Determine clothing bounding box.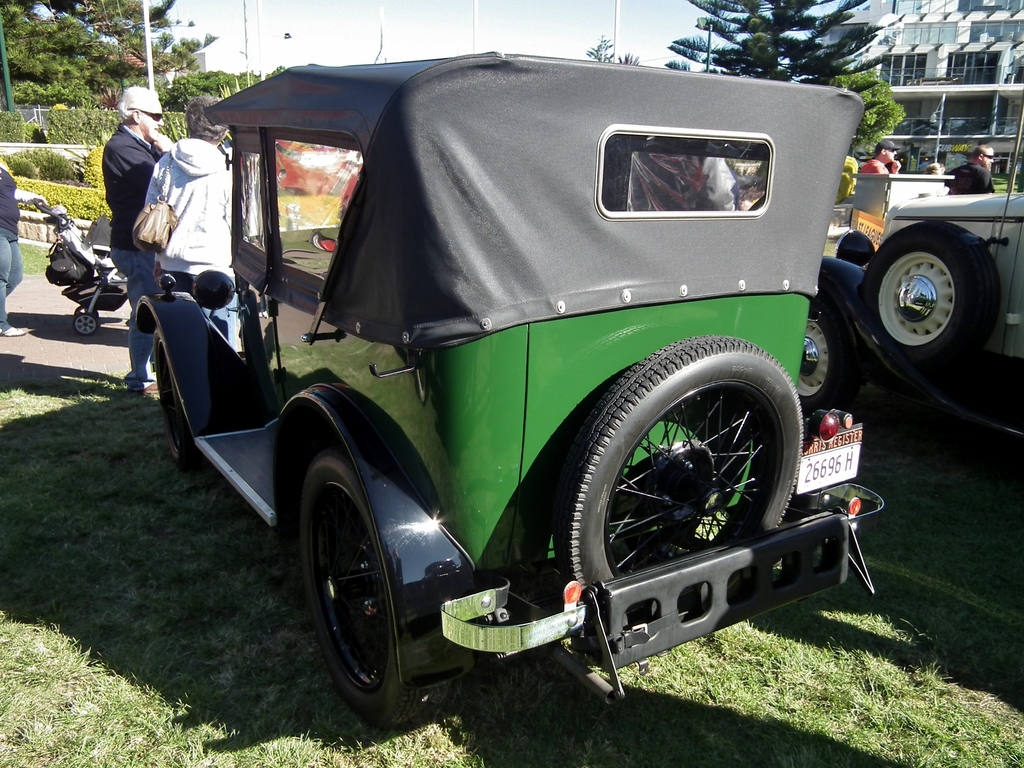
Determined: (0, 172, 20, 330).
